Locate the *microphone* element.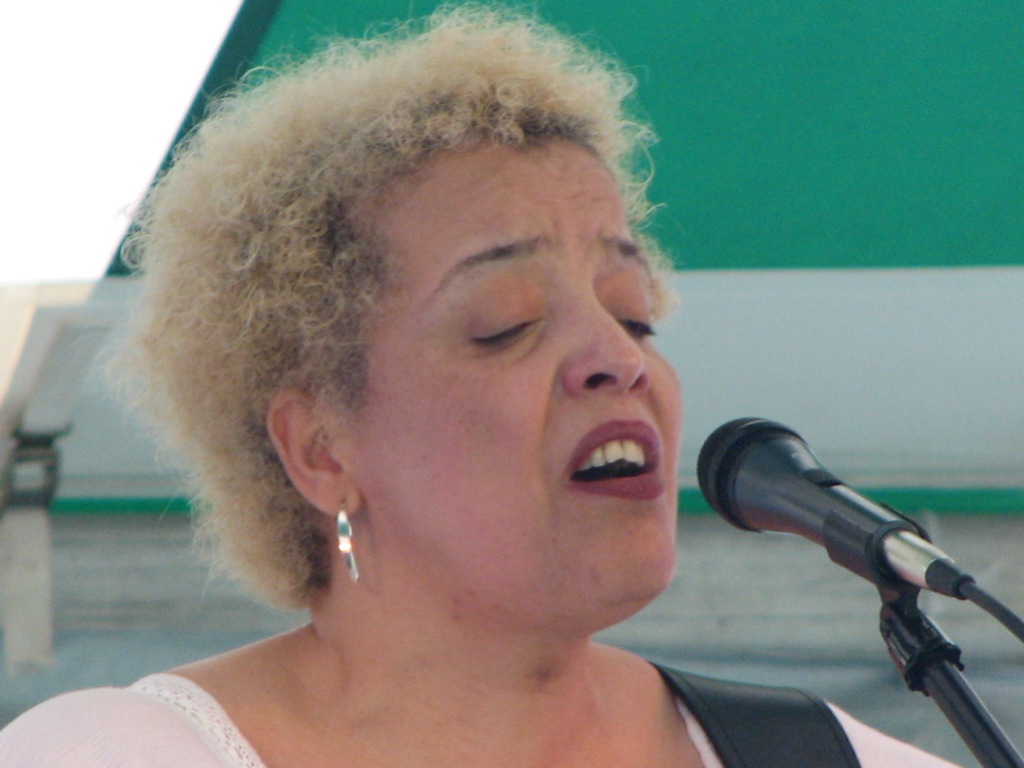
Element bbox: 704, 425, 1007, 665.
